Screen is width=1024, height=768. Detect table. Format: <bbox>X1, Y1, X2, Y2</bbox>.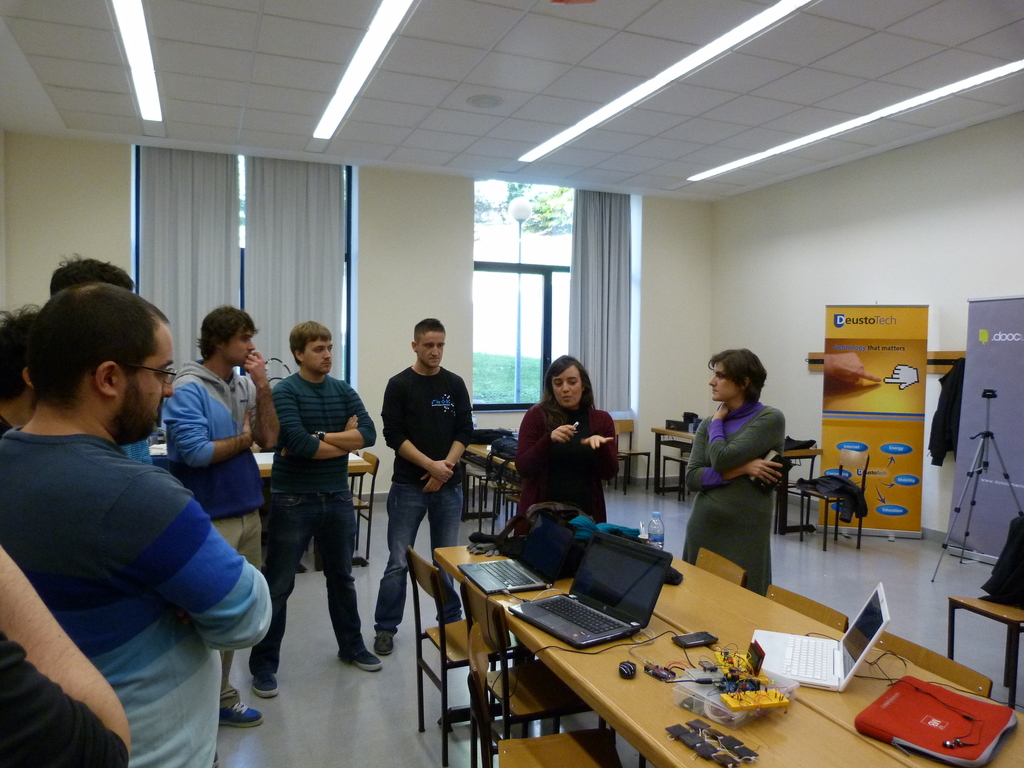
<bbox>645, 428, 822, 539</bbox>.
